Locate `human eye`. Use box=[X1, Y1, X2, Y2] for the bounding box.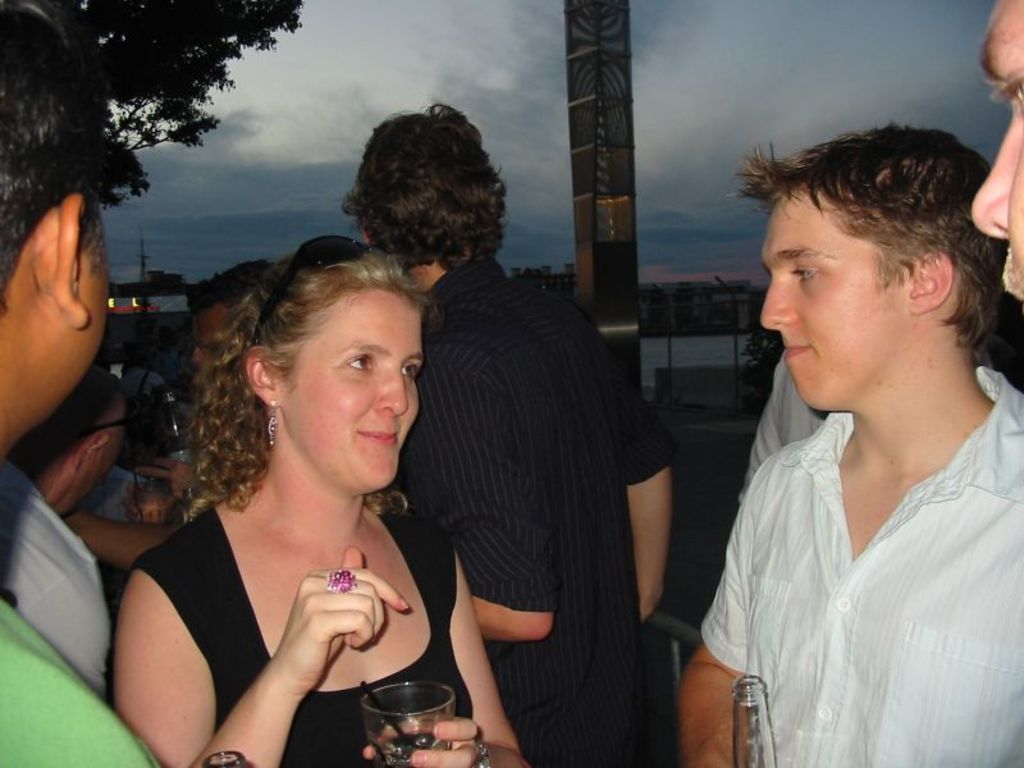
box=[399, 364, 421, 379].
